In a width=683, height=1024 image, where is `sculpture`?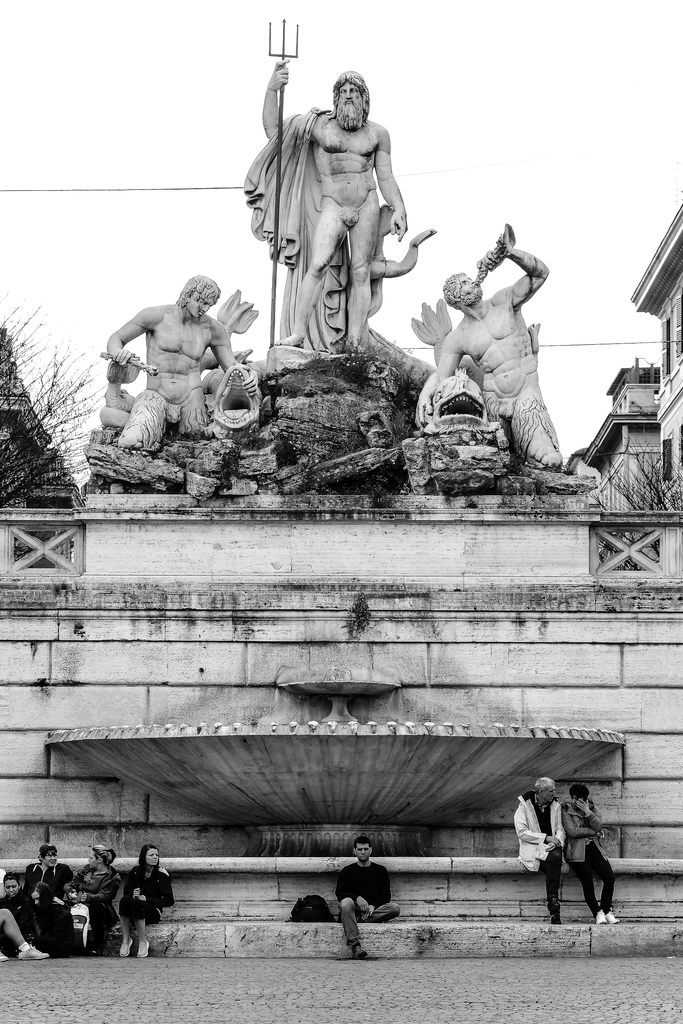
<region>389, 220, 570, 468</region>.
